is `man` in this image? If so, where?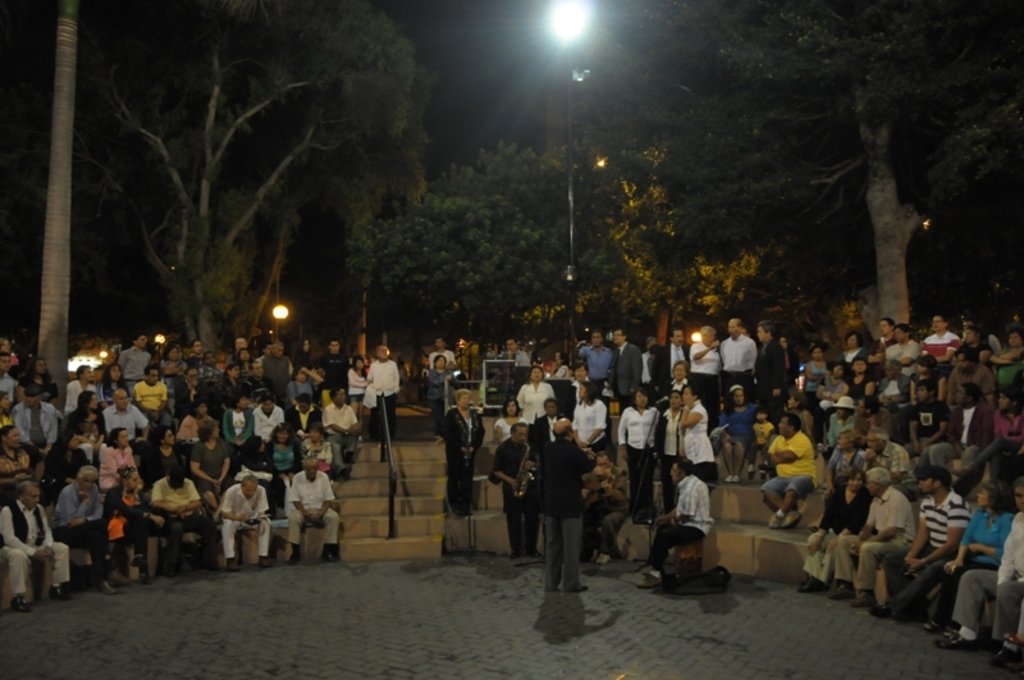
Yes, at [x1=887, y1=321, x2=918, y2=374].
